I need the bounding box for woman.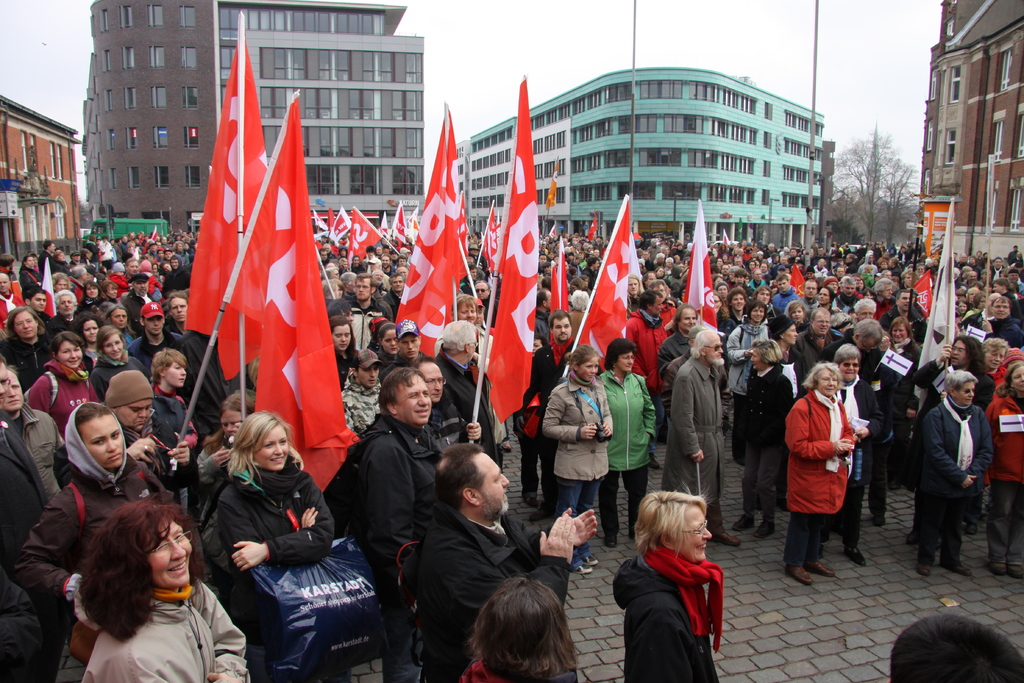
Here it is: (724,336,806,536).
